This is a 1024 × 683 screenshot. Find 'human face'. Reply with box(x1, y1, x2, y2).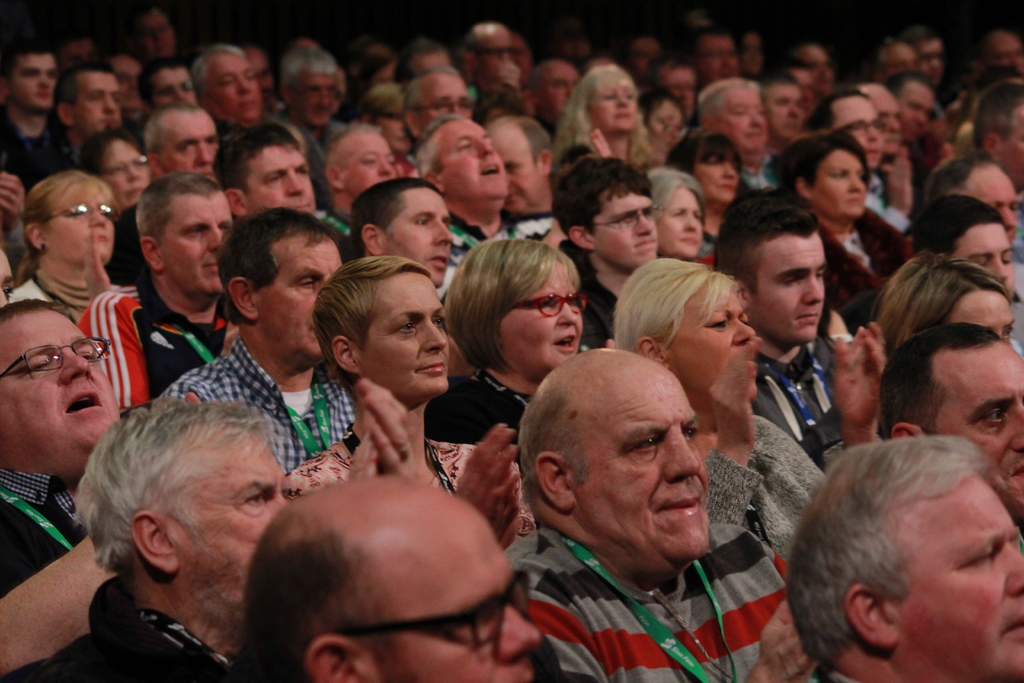
box(377, 504, 541, 682).
